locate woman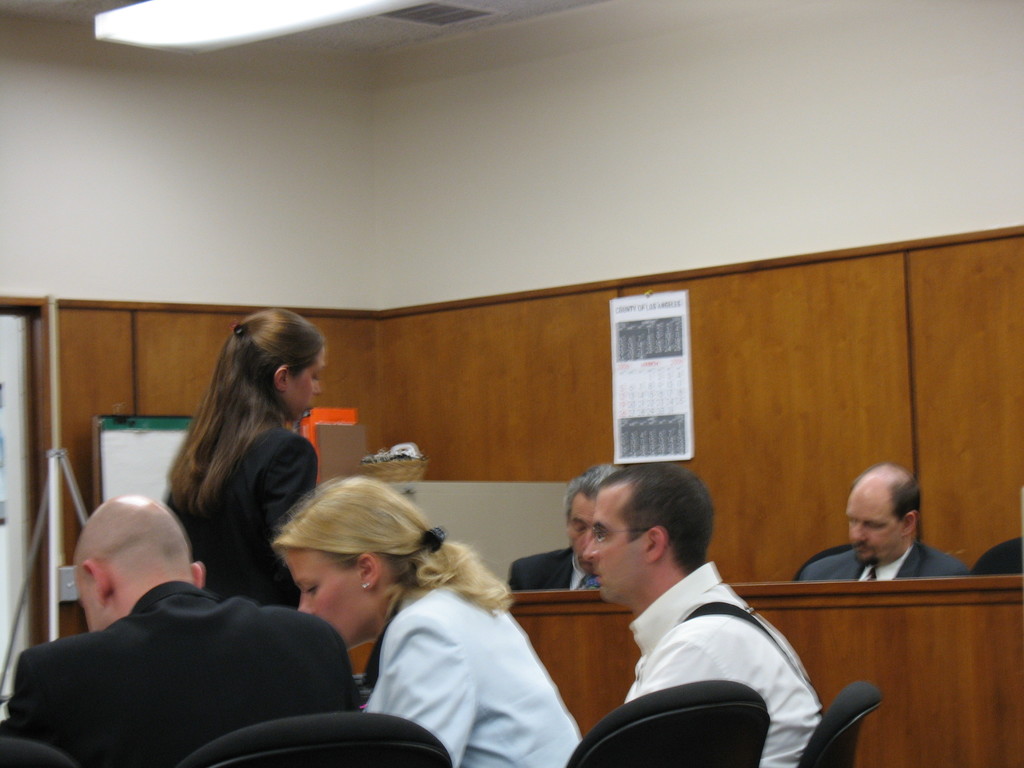
bbox=(142, 322, 341, 639)
